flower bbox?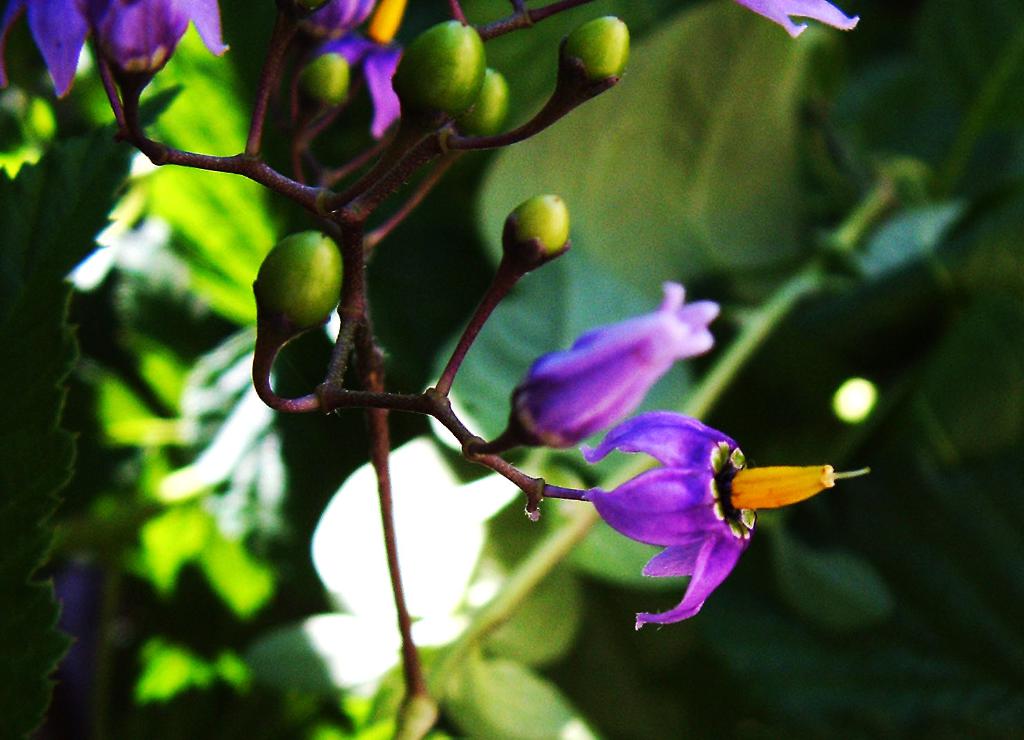
(x1=304, y1=0, x2=376, y2=36)
